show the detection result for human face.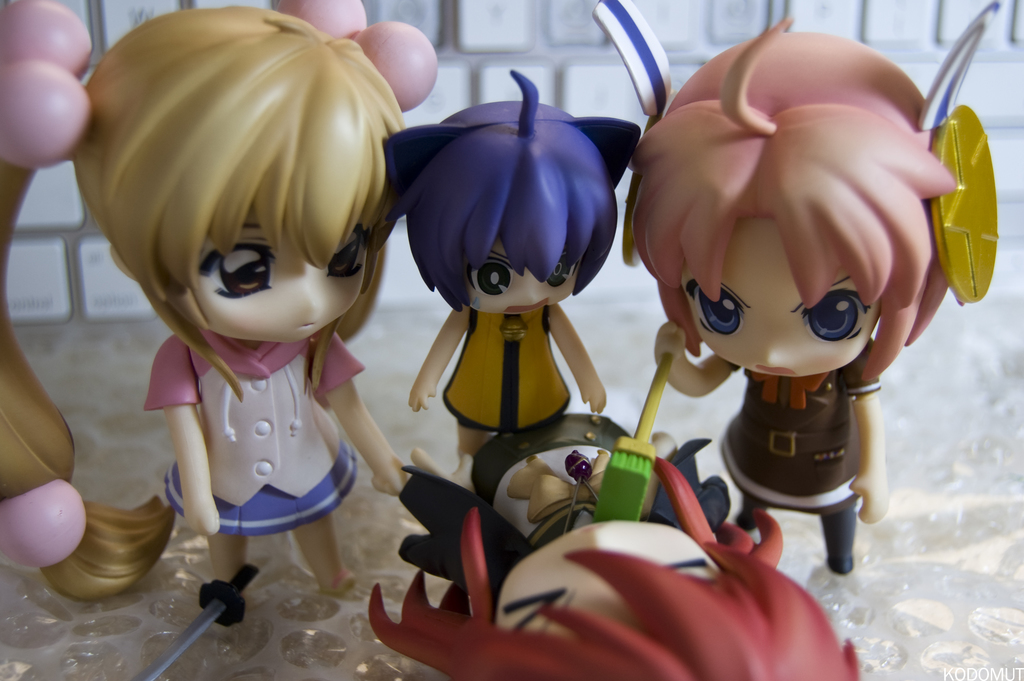
bbox=[497, 523, 715, 628].
